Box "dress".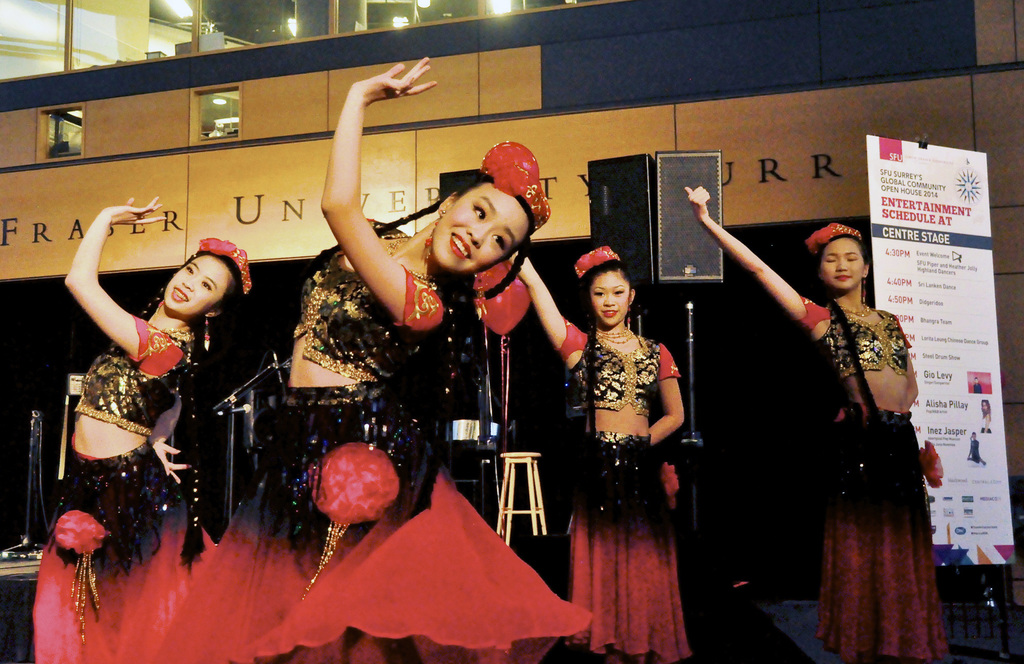
<region>797, 296, 911, 376</region>.
